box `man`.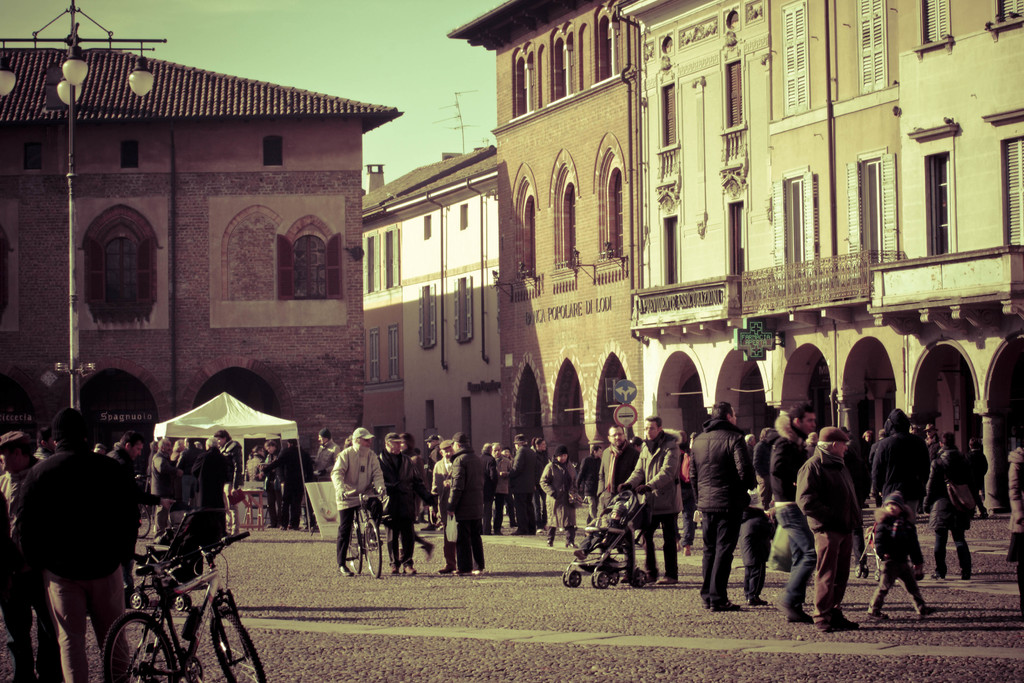
620/410/687/592.
